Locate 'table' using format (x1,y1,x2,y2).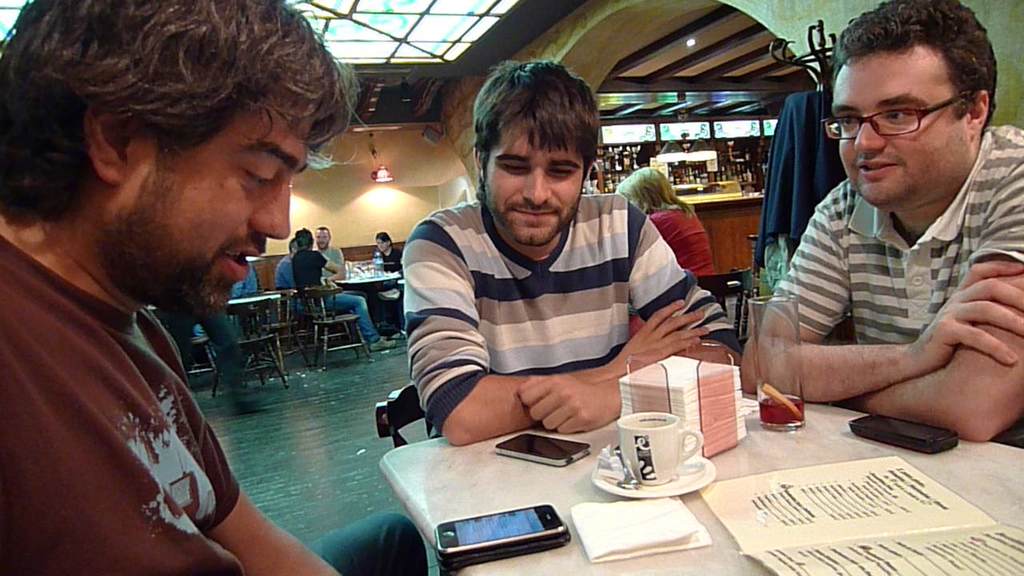
(227,291,285,314).
